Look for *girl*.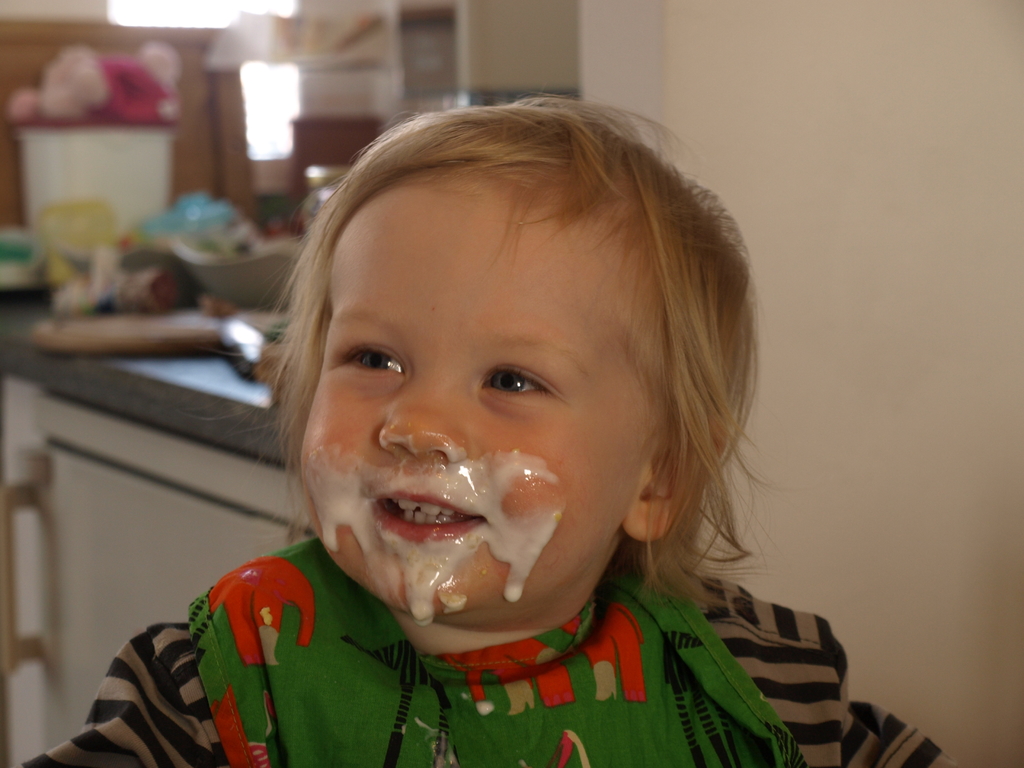
Found: bbox=[17, 90, 964, 767].
